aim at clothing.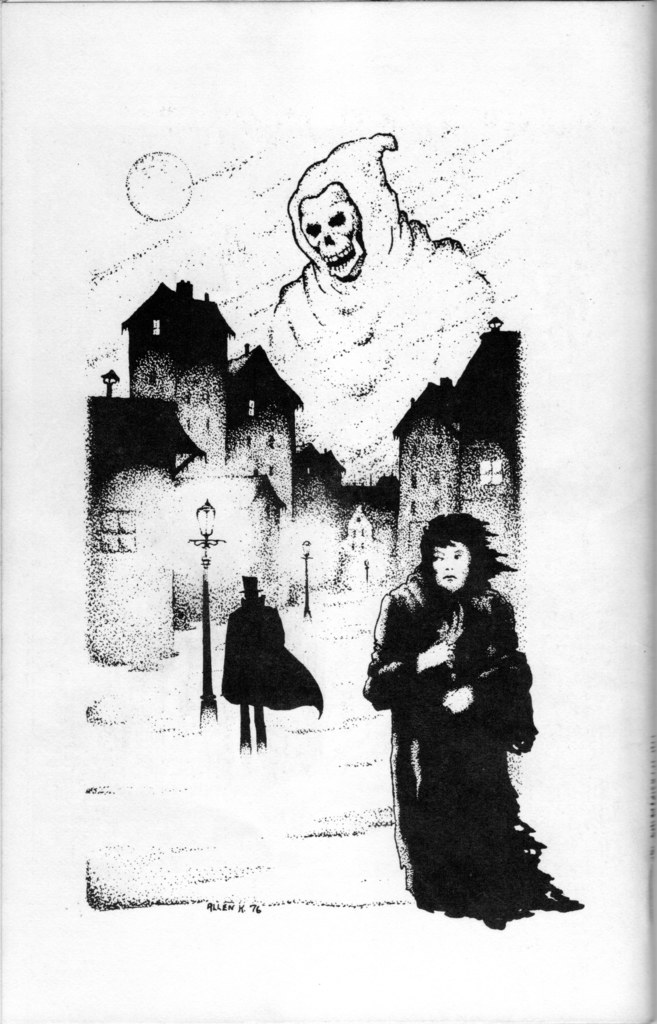
Aimed at [left=269, top=127, right=502, bottom=477].
